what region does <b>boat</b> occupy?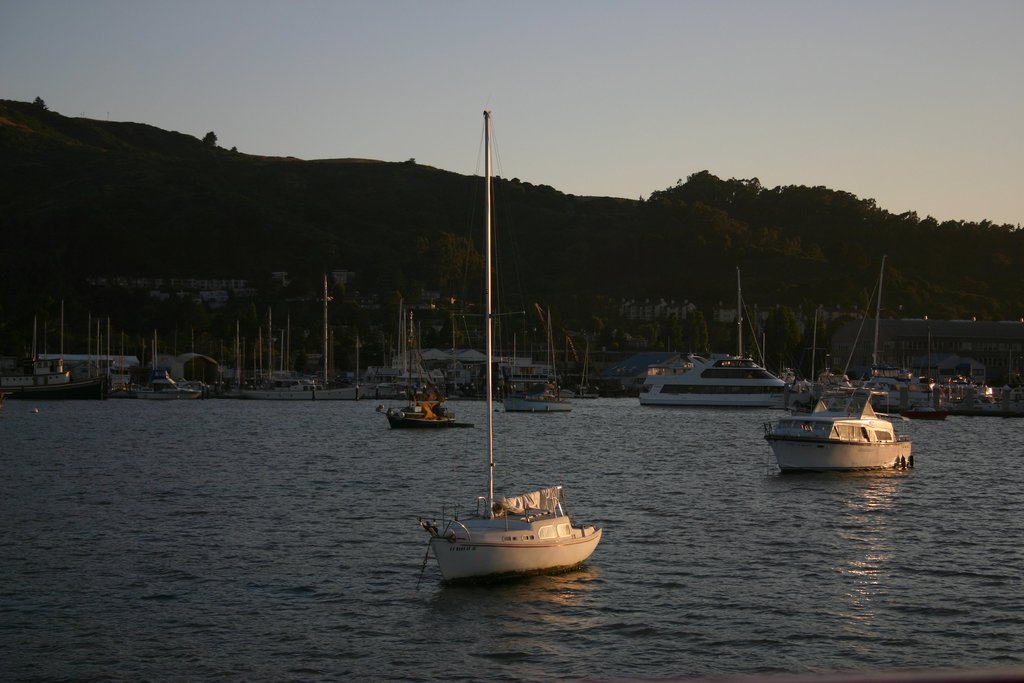
385:392:467:425.
